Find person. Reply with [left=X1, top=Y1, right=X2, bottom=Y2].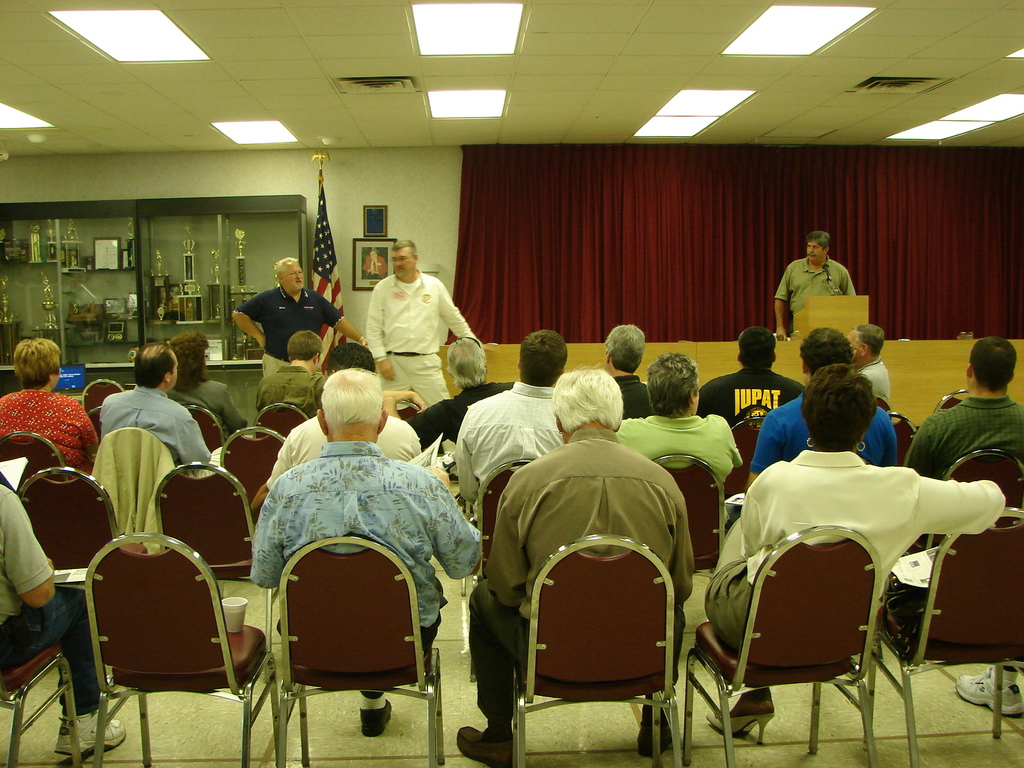
[left=774, top=233, right=857, bottom=338].
